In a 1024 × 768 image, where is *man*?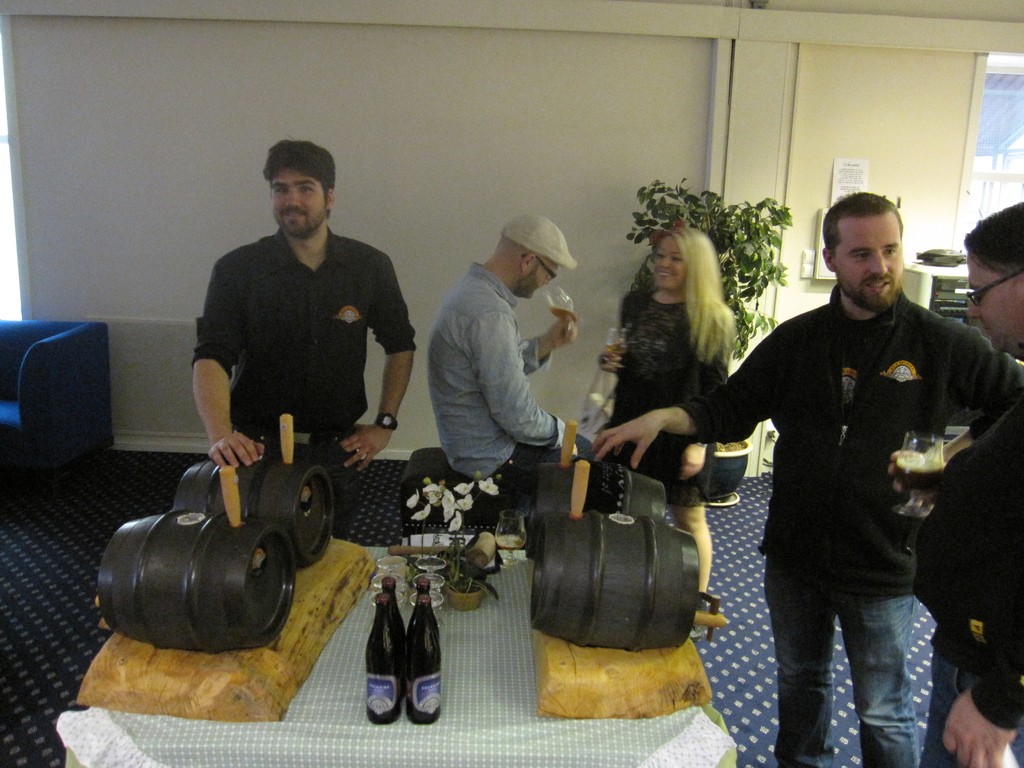
x1=430, y1=212, x2=595, y2=484.
